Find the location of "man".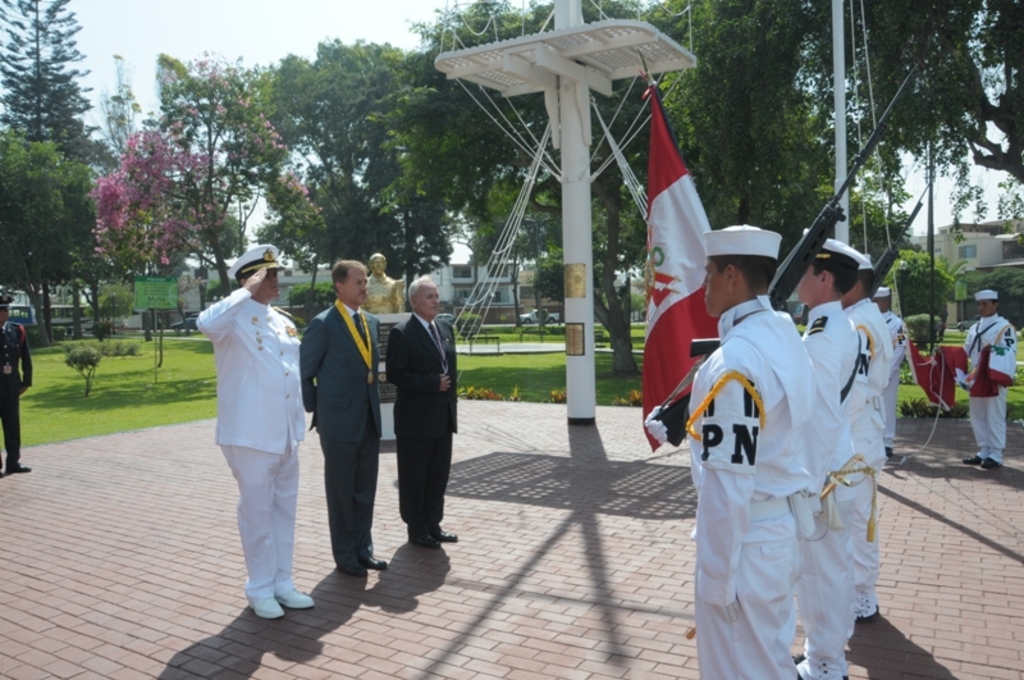
Location: x1=371, y1=250, x2=403, y2=314.
